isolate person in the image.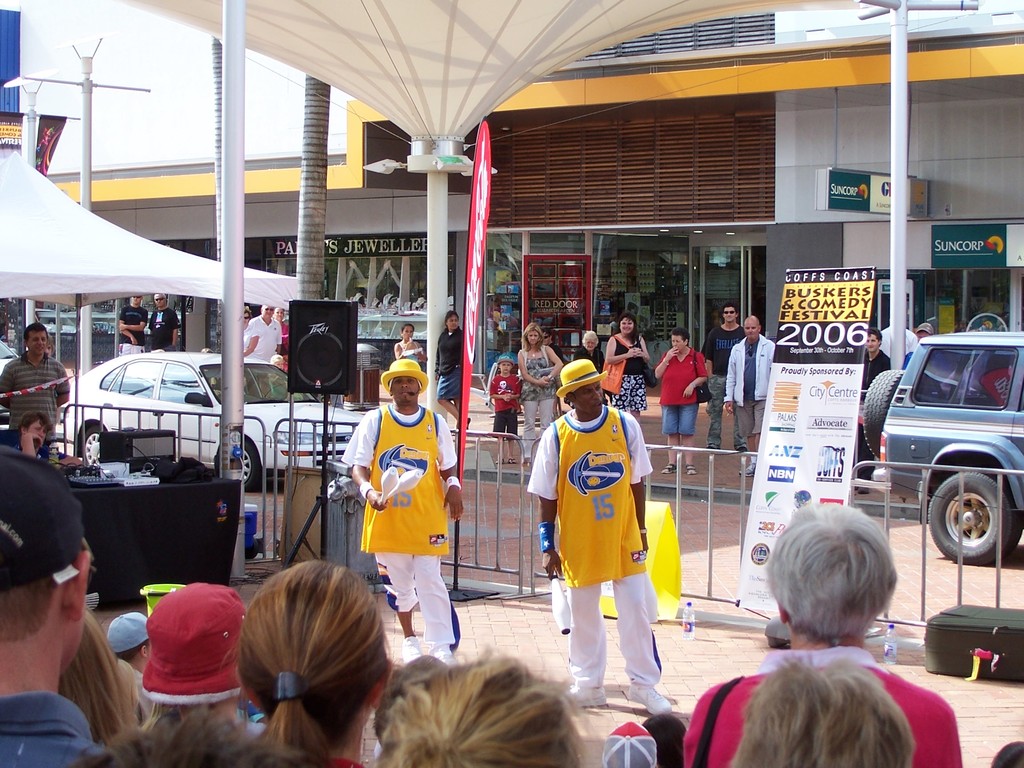
Isolated region: box=[115, 288, 152, 352].
